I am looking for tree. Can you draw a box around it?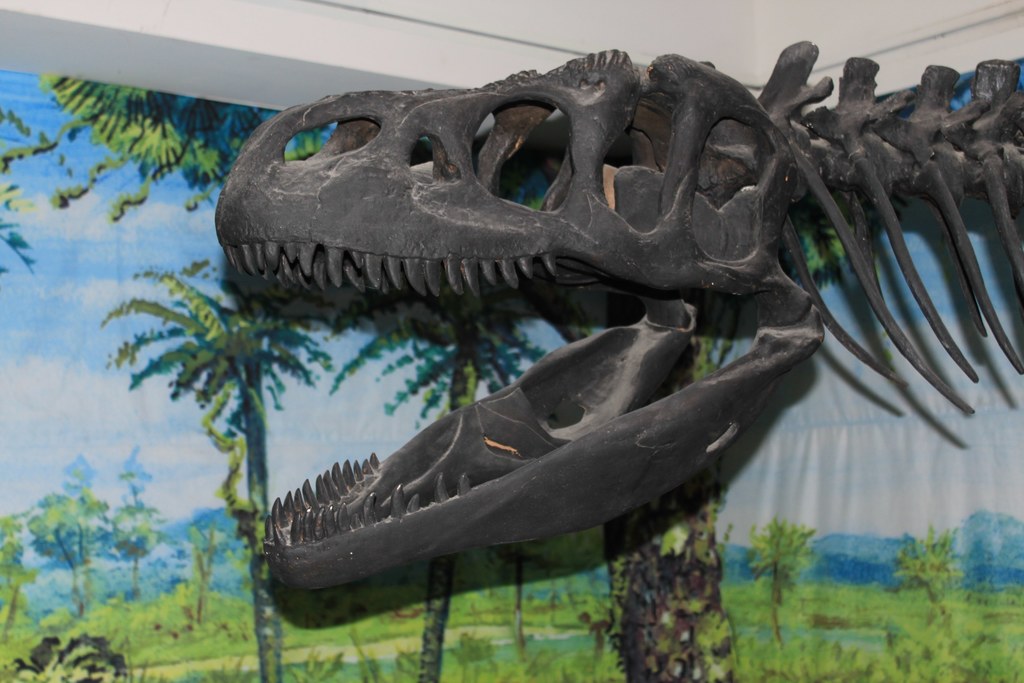
Sure, the bounding box is 906/527/983/632.
